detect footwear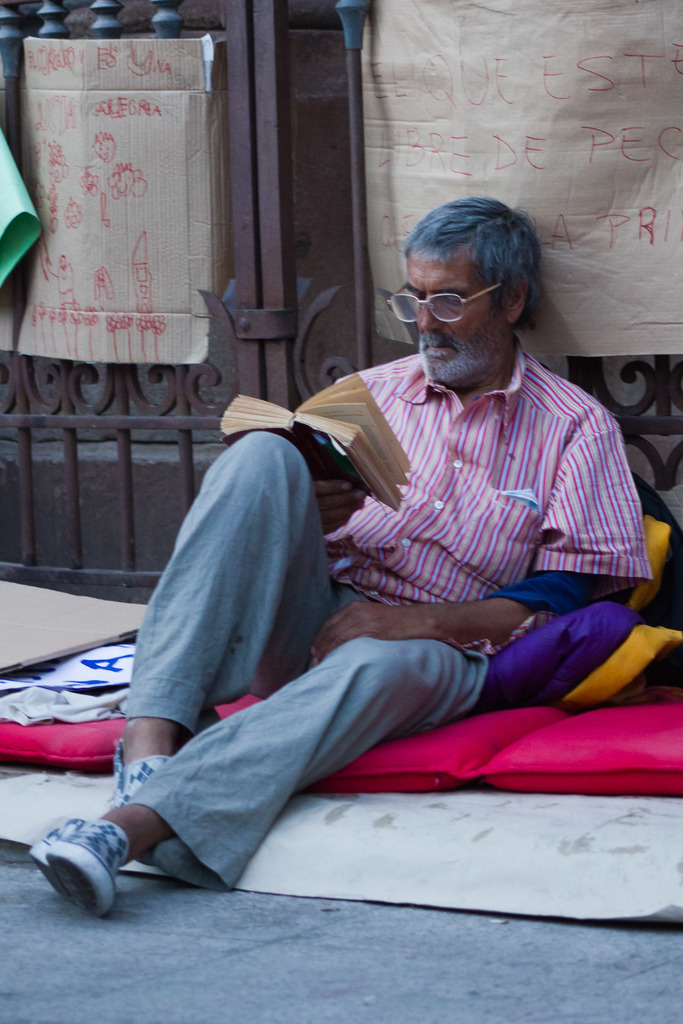
[x1=24, y1=820, x2=143, y2=913]
